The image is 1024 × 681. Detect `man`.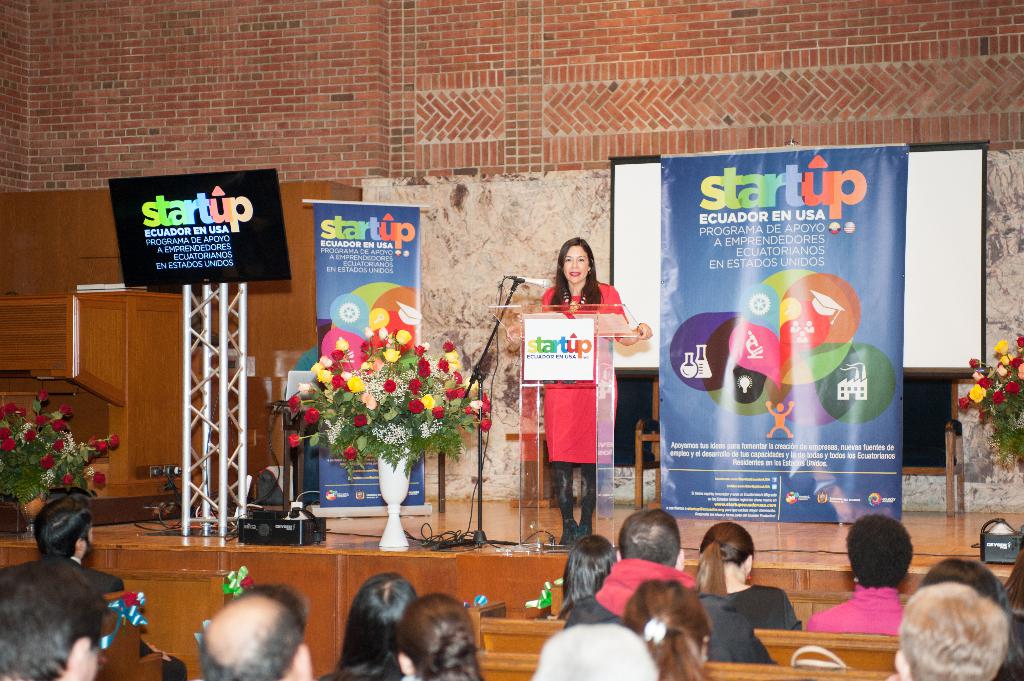
Detection: BBox(562, 502, 769, 661).
